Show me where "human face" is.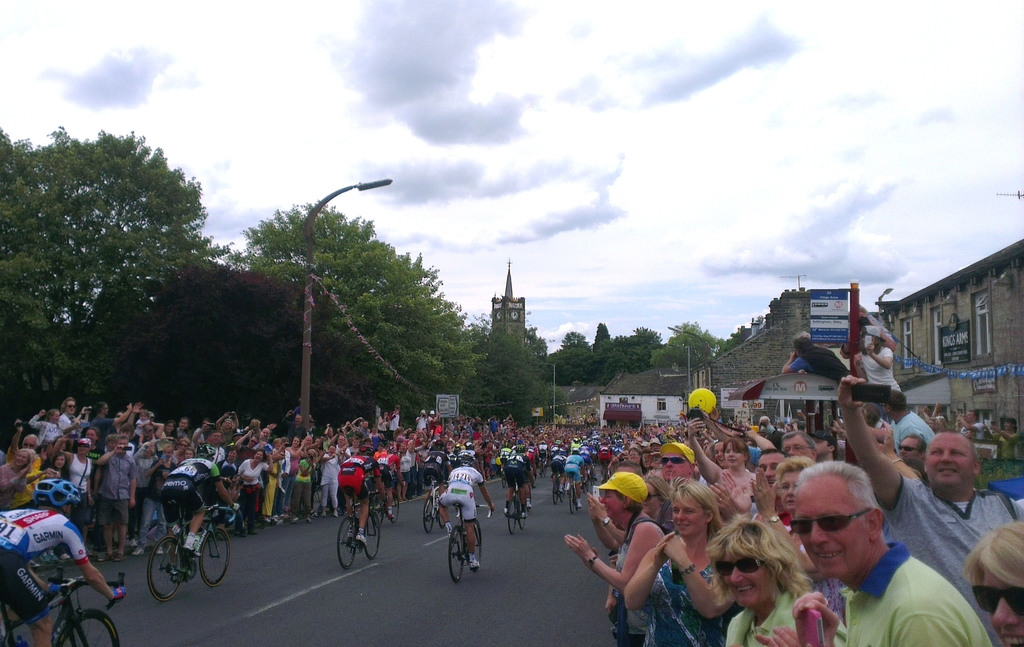
"human face" is at [599, 489, 623, 520].
